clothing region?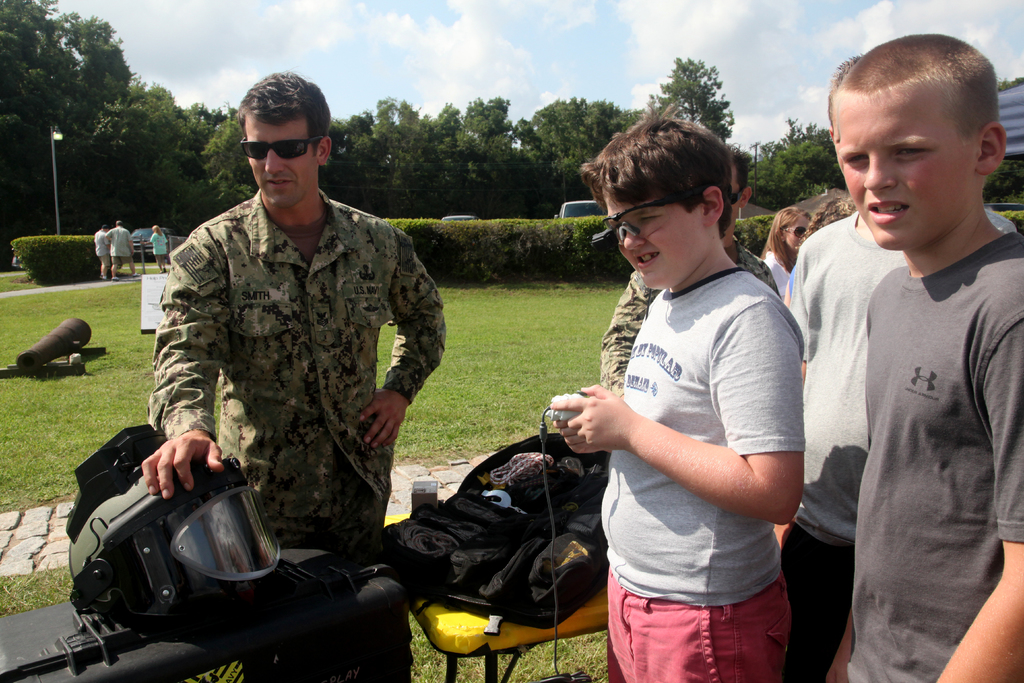
x1=147, y1=227, x2=170, y2=259
